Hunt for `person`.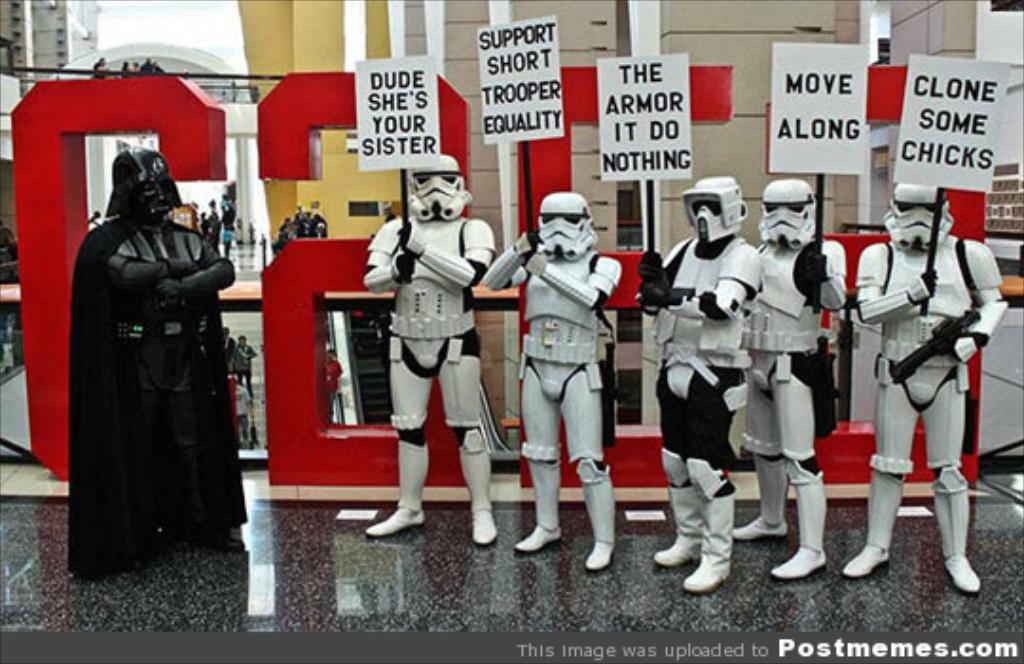
Hunted down at {"x1": 861, "y1": 161, "x2": 988, "y2": 584}.
